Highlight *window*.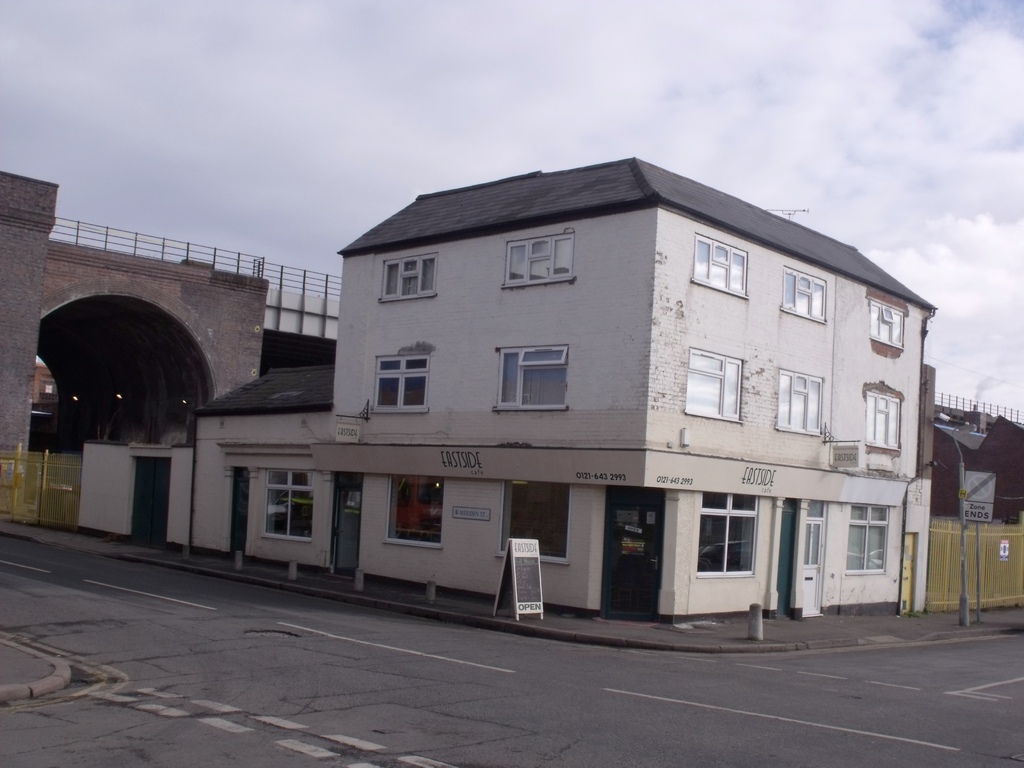
Highlighted region: 385:471:445:547.
